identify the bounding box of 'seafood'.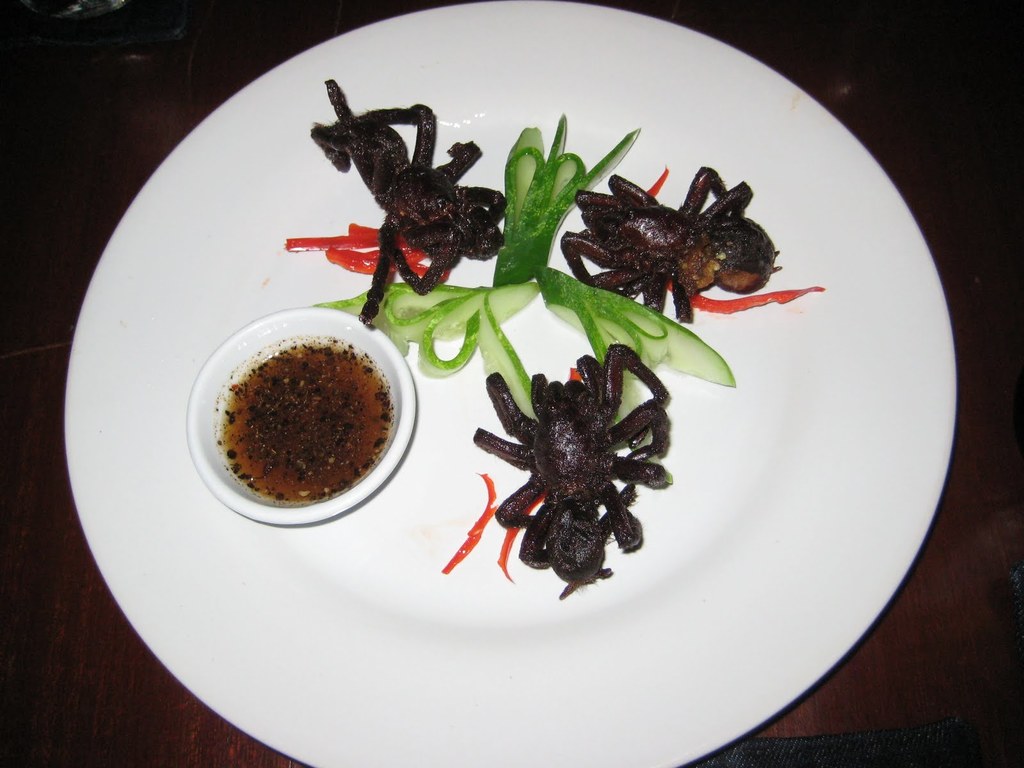
(left=559, top=166, right=780, bottom=328).
